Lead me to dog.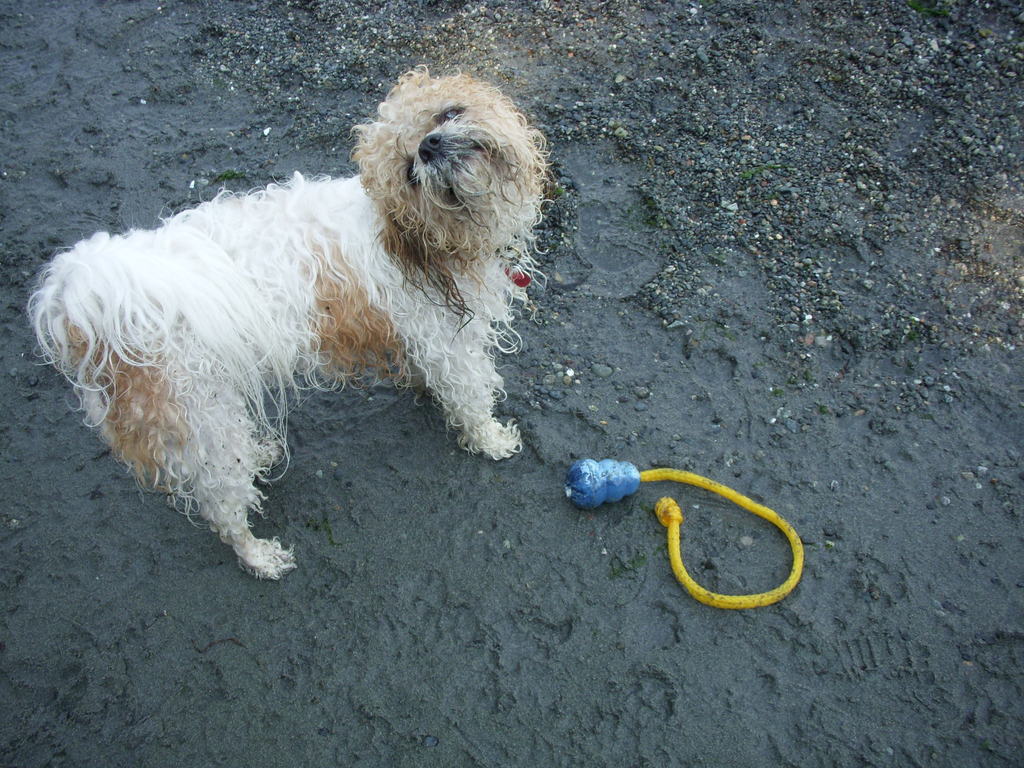
Lead to bbox(25, 63, 556, 582).
